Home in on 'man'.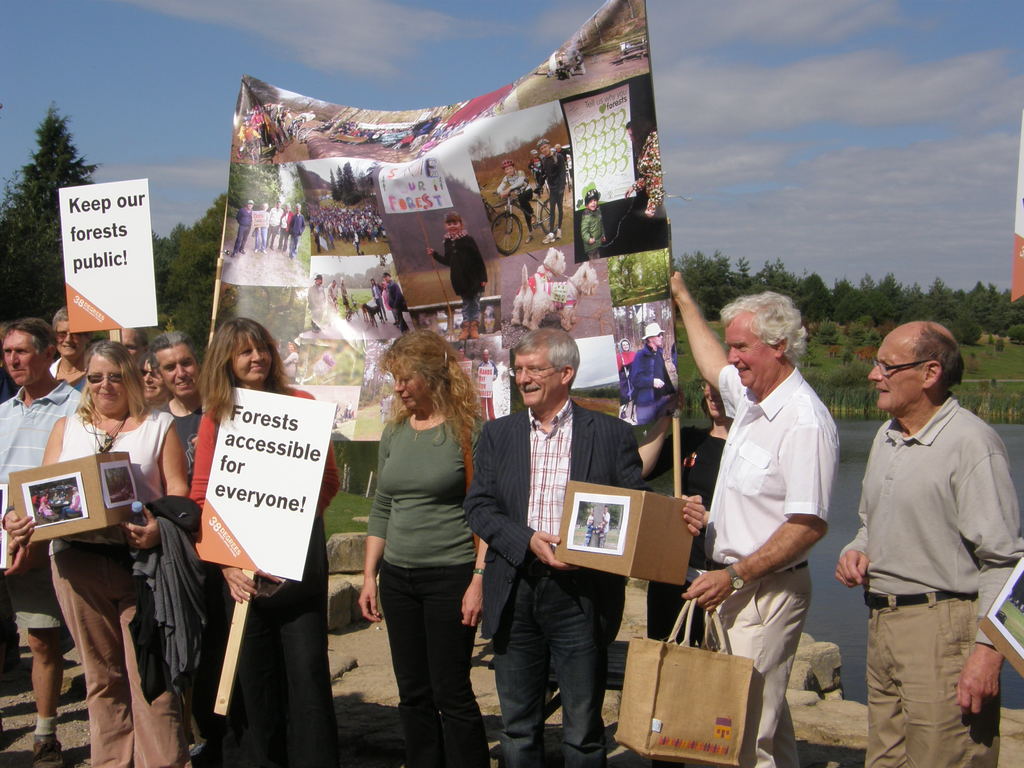
Homed in at left=305, top=273, right=325, bottom=333.
